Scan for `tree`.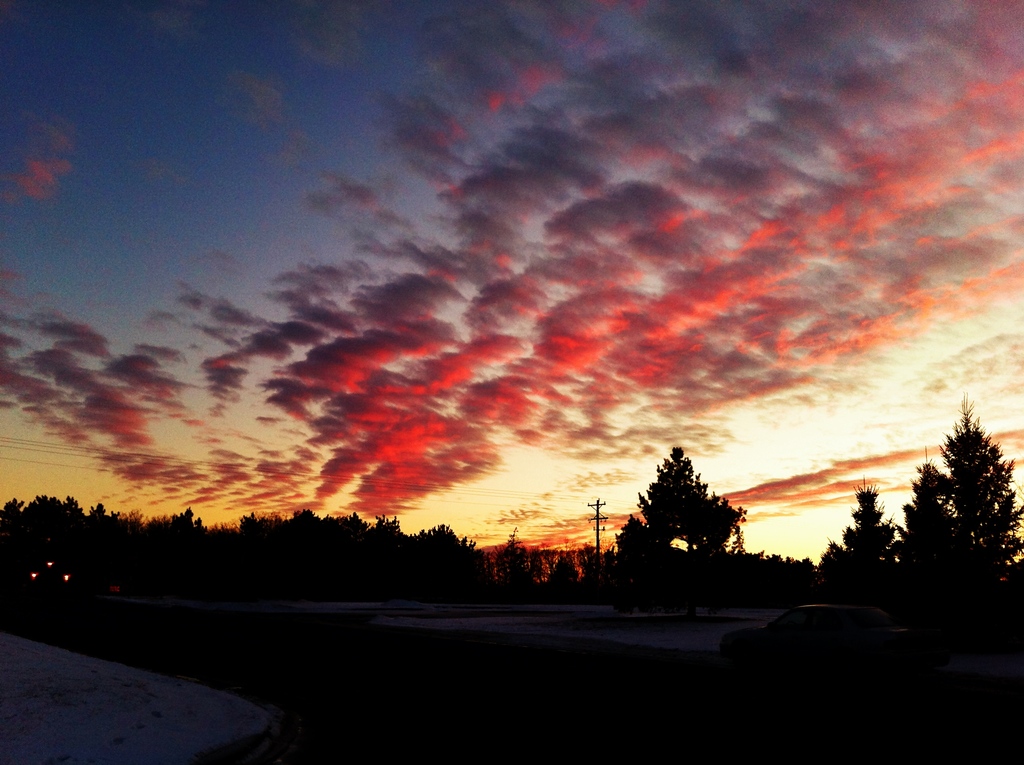
Scan result: box(630, 444, 770, 579).
